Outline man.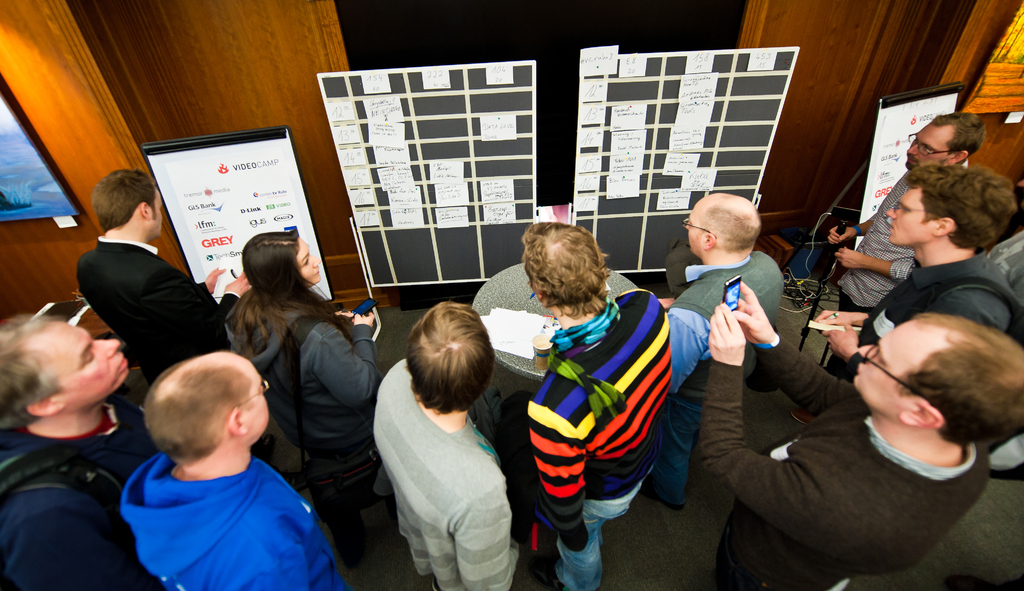
Outline: (left=692, top=277, right=1023, bottom=590).
